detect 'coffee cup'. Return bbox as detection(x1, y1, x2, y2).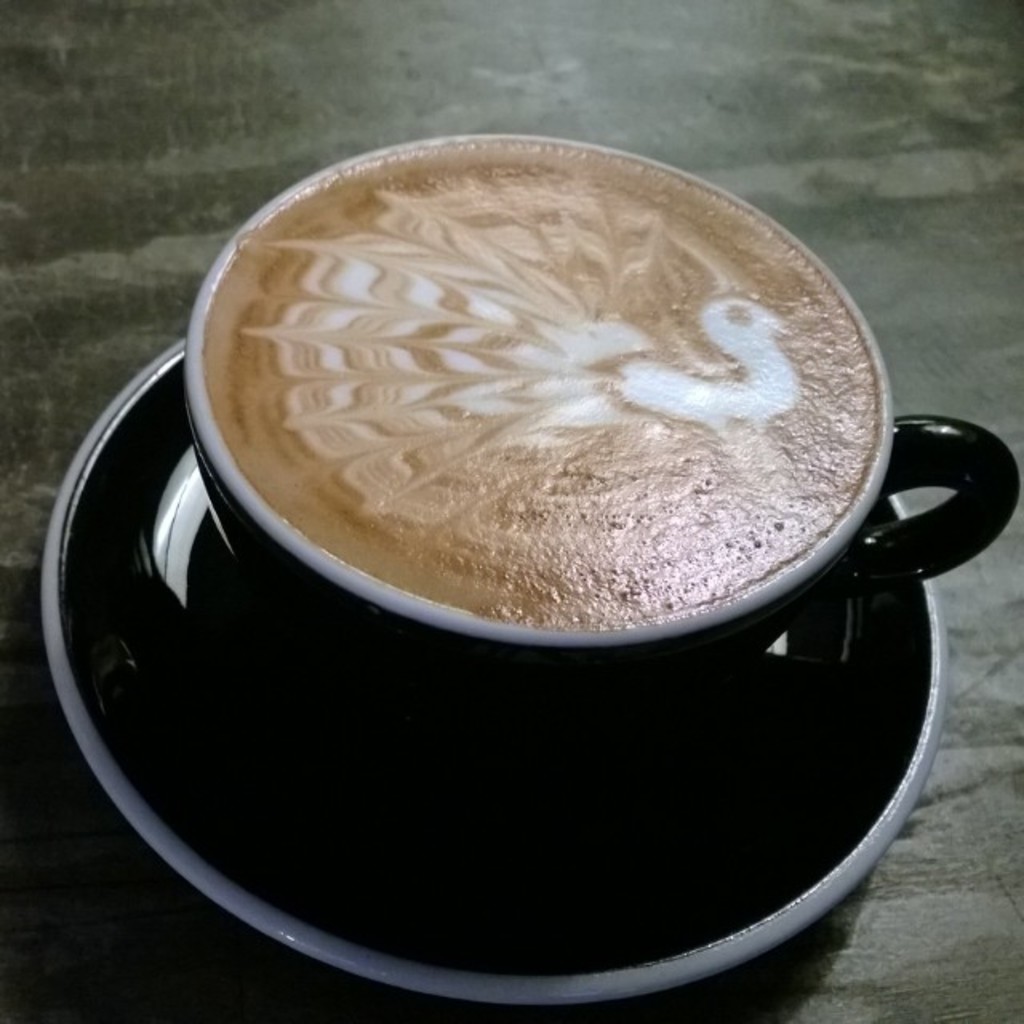
detection(181, 131, 1021, 678).
